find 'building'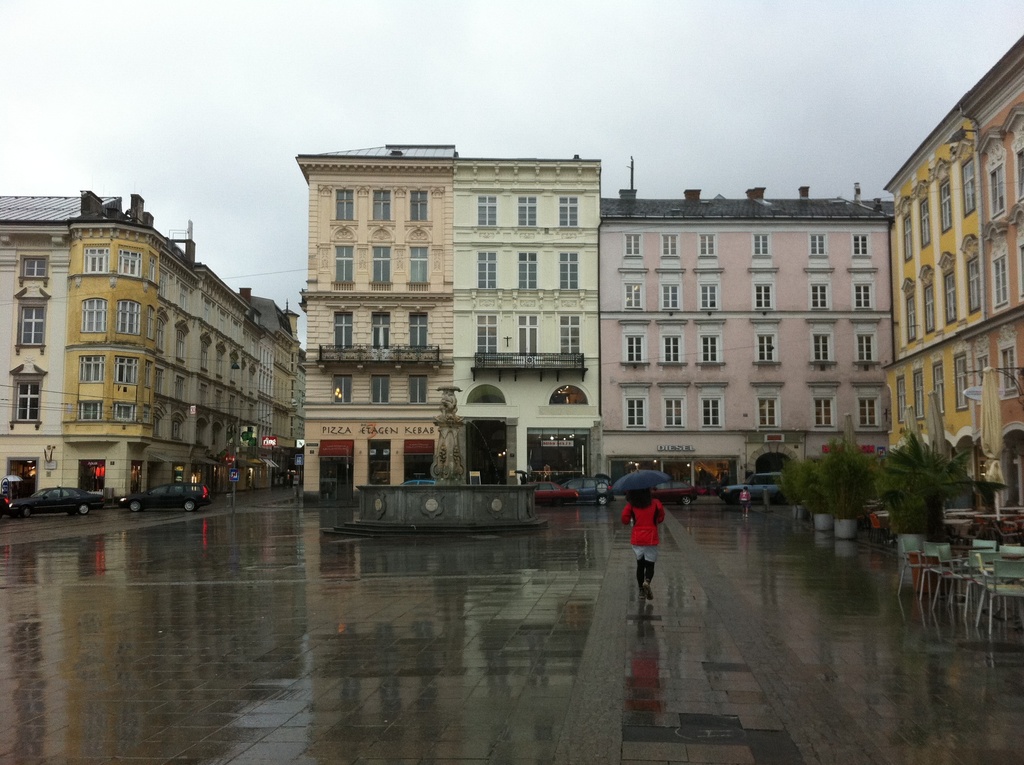
[x1=598, y1=191, x2=892, y2=494]
